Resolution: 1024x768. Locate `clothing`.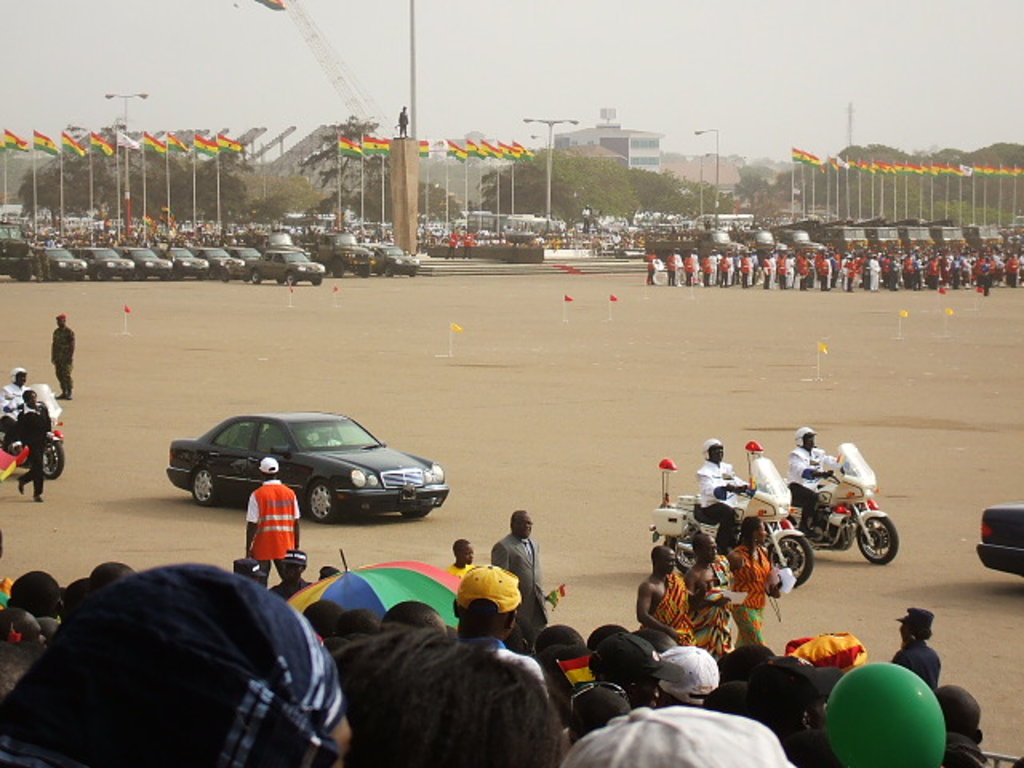
638:573:701:646.
